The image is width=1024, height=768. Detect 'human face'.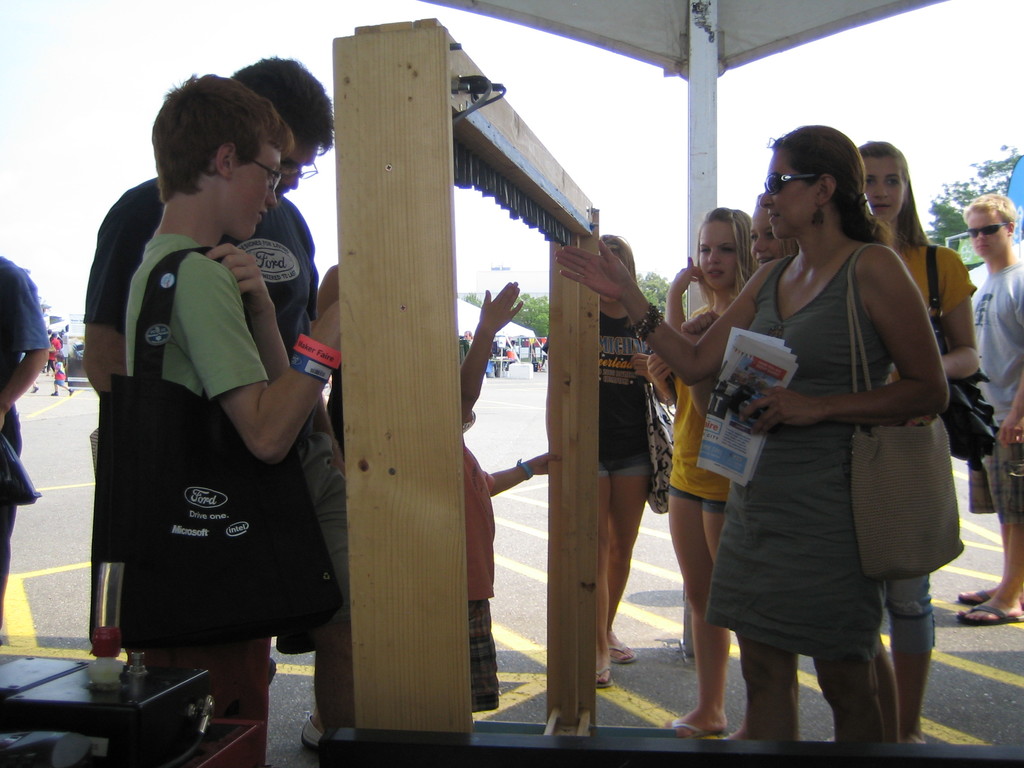
Detection: 700/216/742/292.
